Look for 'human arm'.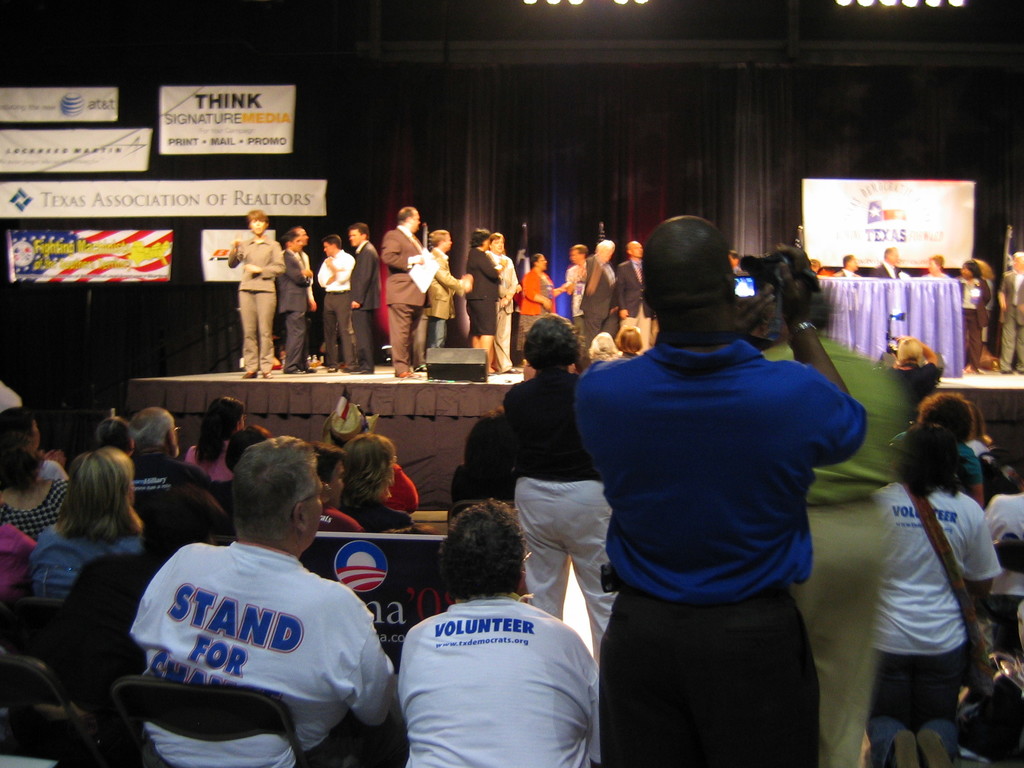
Found: 175/463/216/488.
